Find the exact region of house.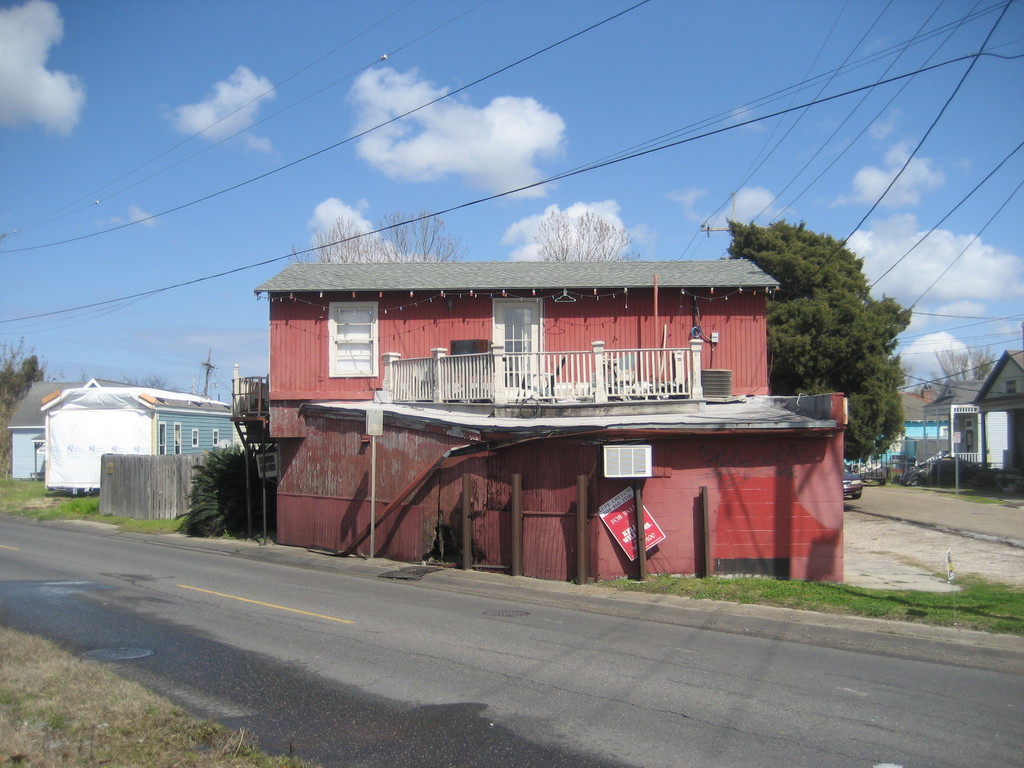
Exact region: 968/347/1023/493.
